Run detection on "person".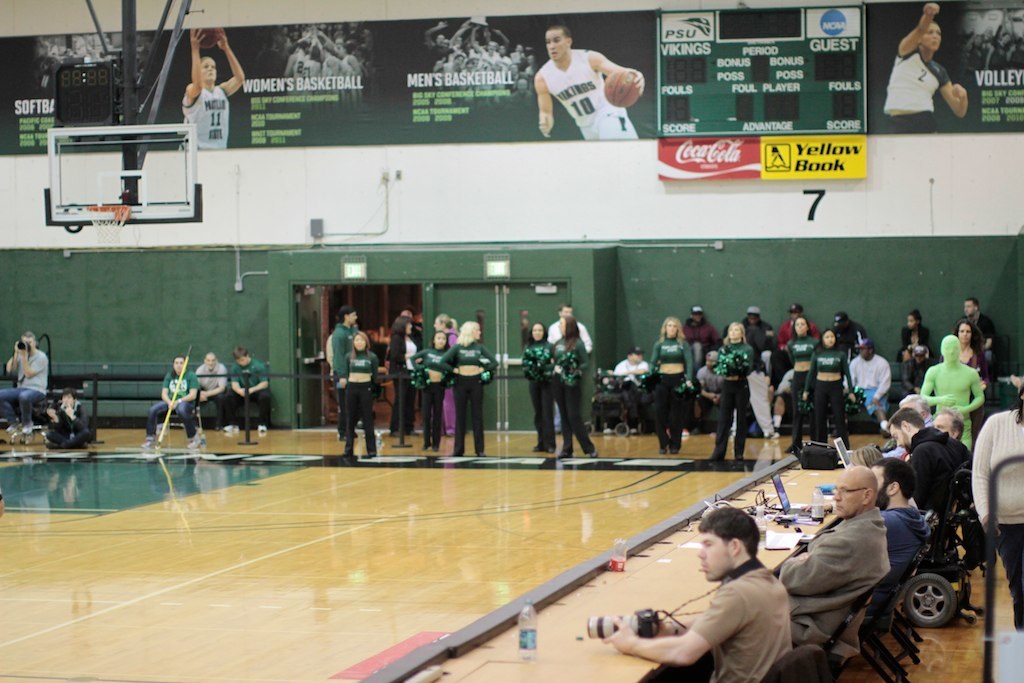
Result: Rect(525, 29, 653, 147).
